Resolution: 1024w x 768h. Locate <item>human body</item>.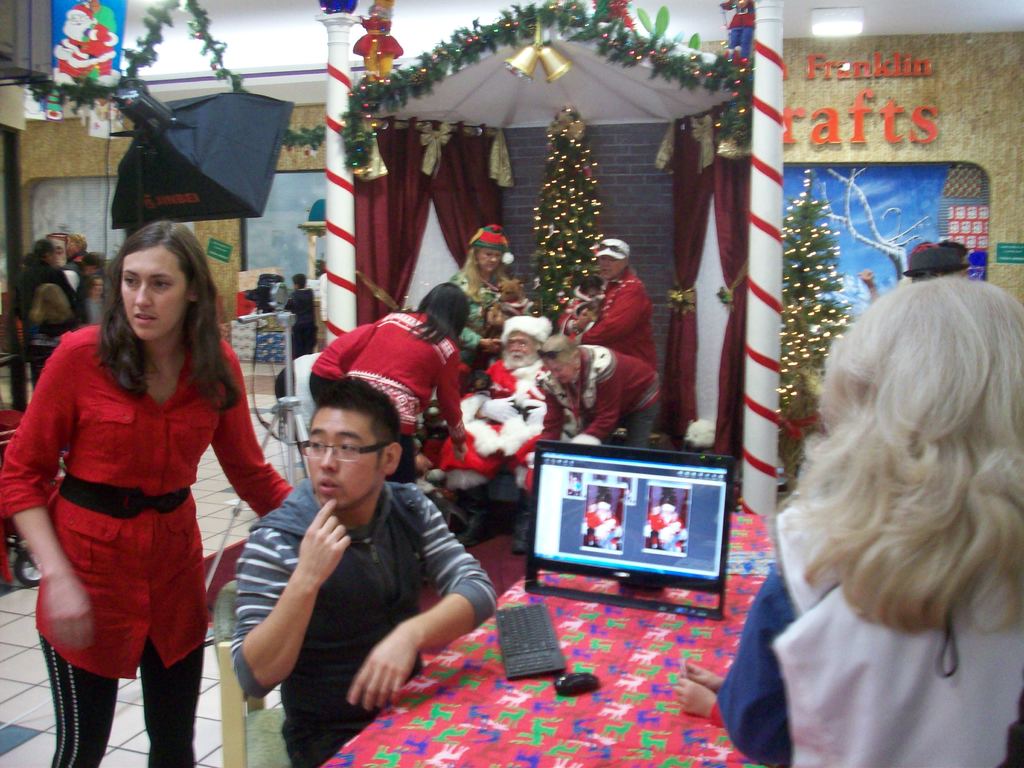
{"left": 67, "top": 228, "right": 90, "bottom": 303}.
